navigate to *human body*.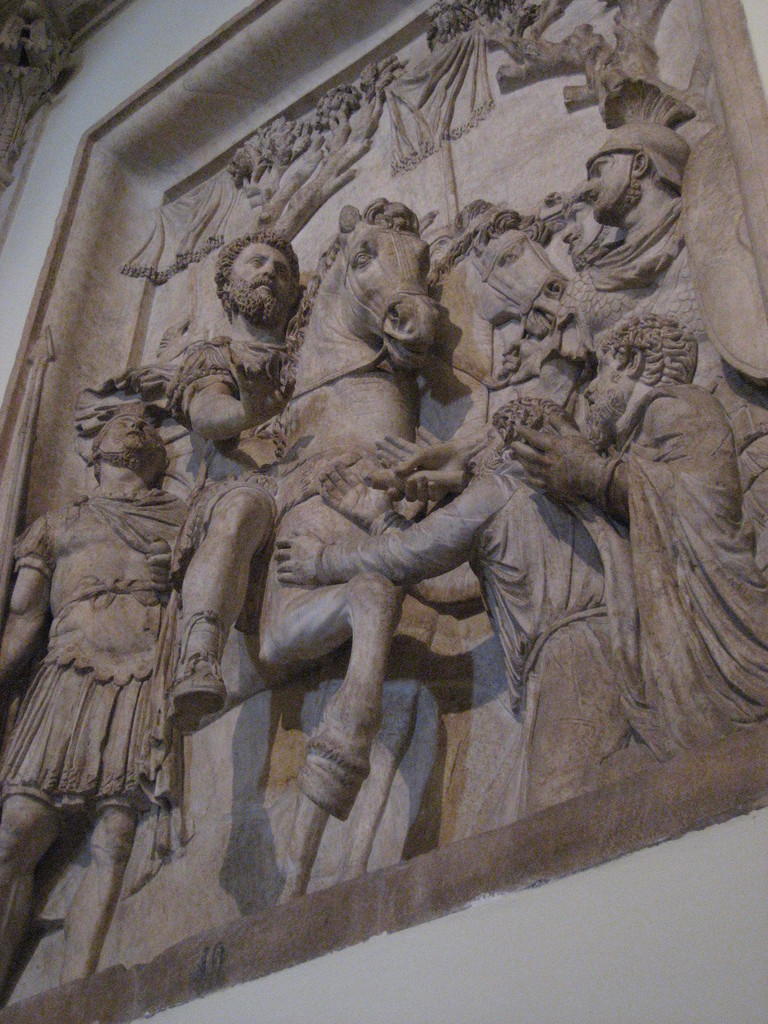
Navigation target: [x1=269, y1=396, x2=648, y2=814].
